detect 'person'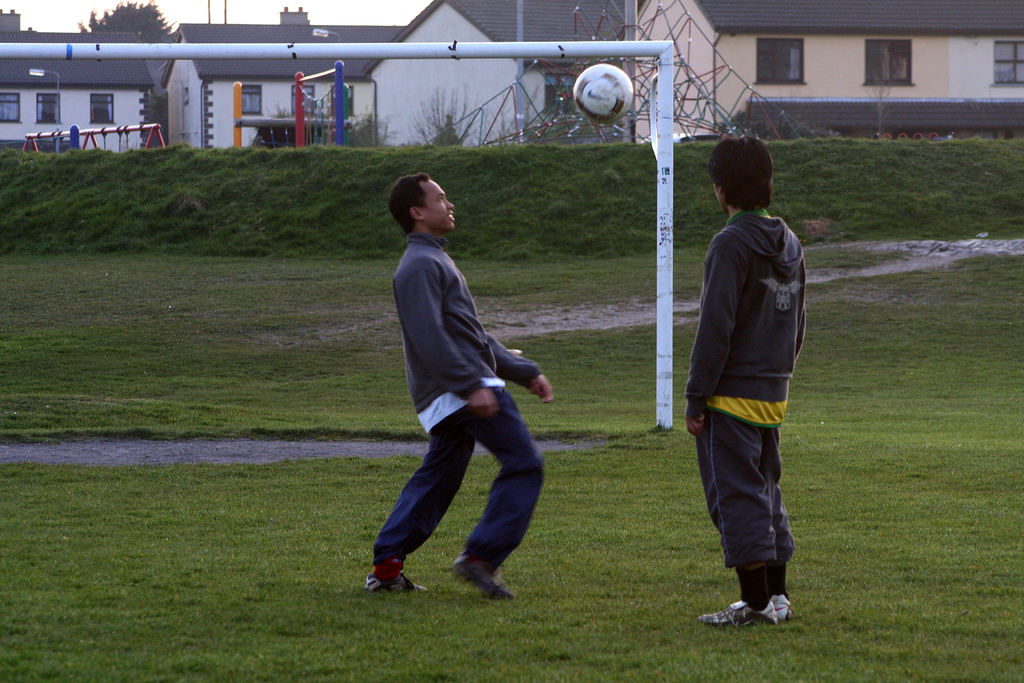
box=[360, 170, 554, 606]
